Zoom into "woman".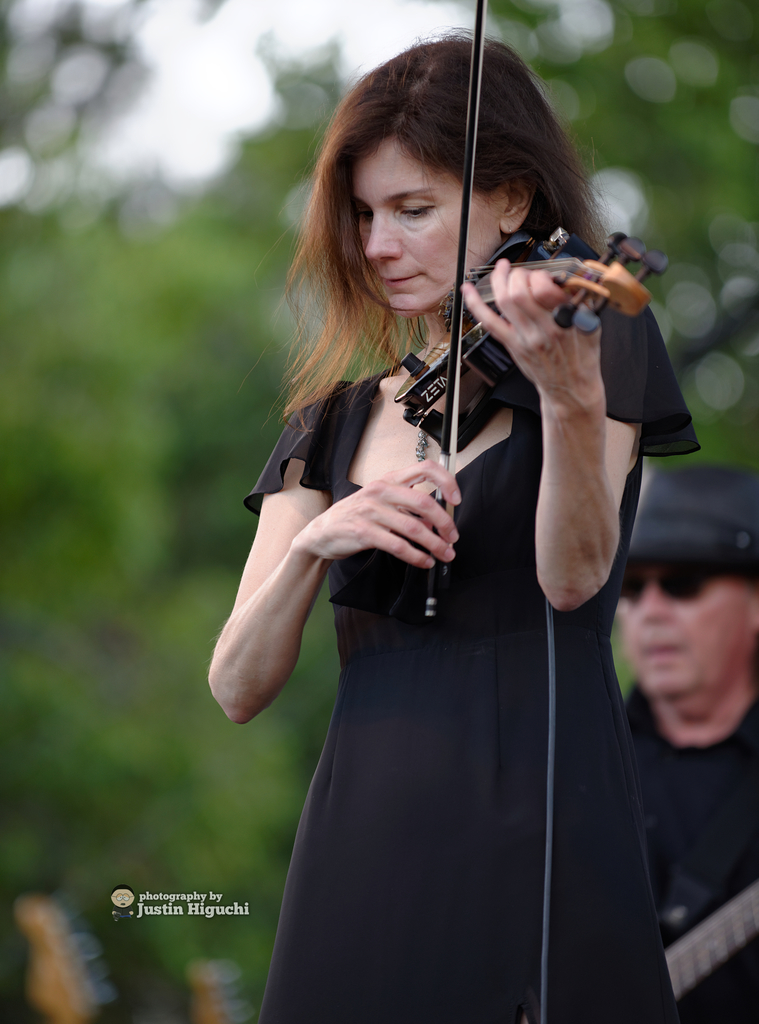
Zoom target: bbox=[223, 66, 667, 968].
